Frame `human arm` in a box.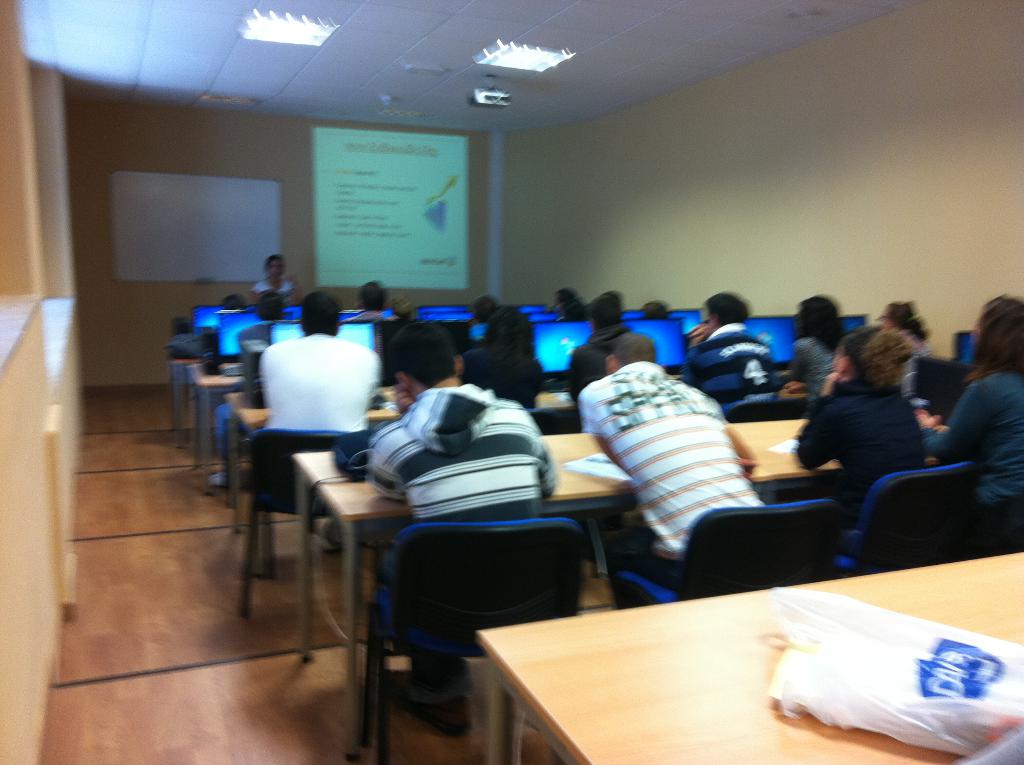
<box>913,383,993,458</box>.
